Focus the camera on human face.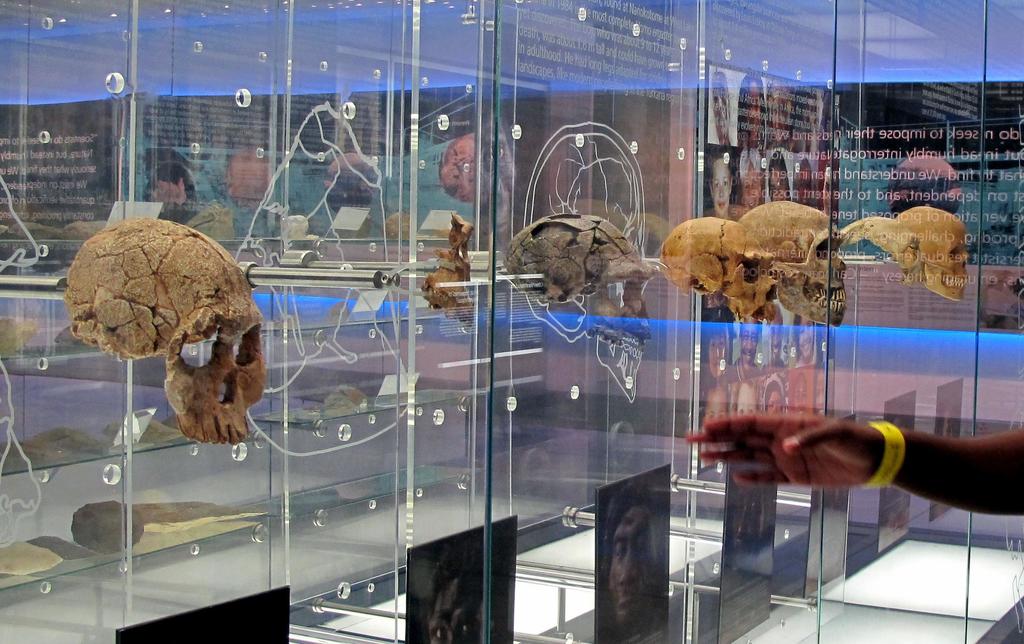
Focus region: [left=769, top=388, right=786, bottom=413].
